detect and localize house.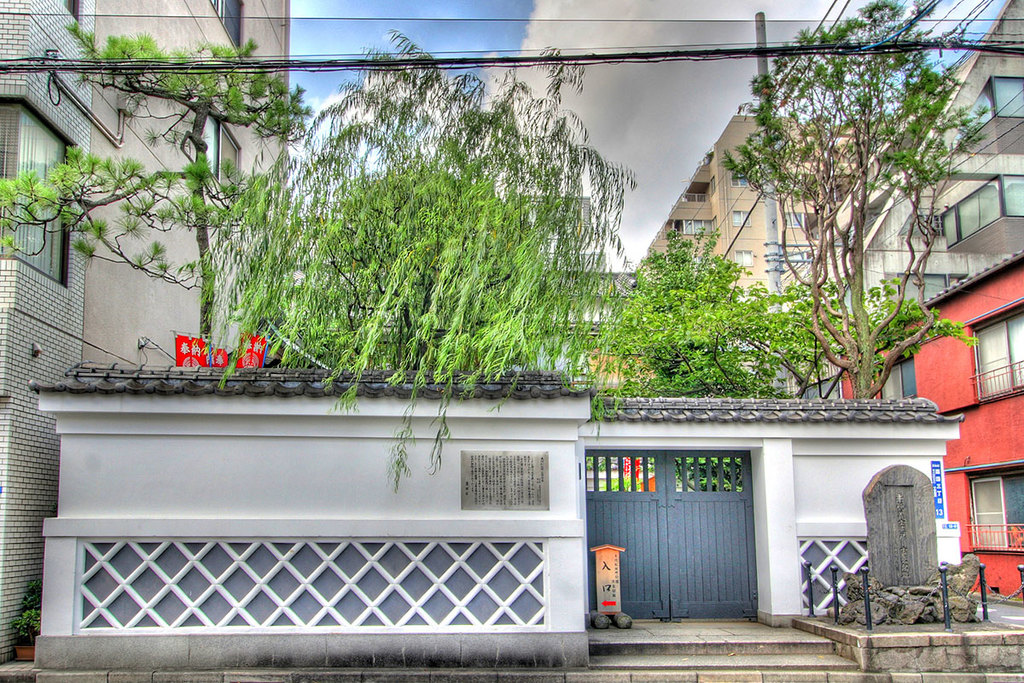
Localized at (left=80, top=0, right=293, bottom=370).
